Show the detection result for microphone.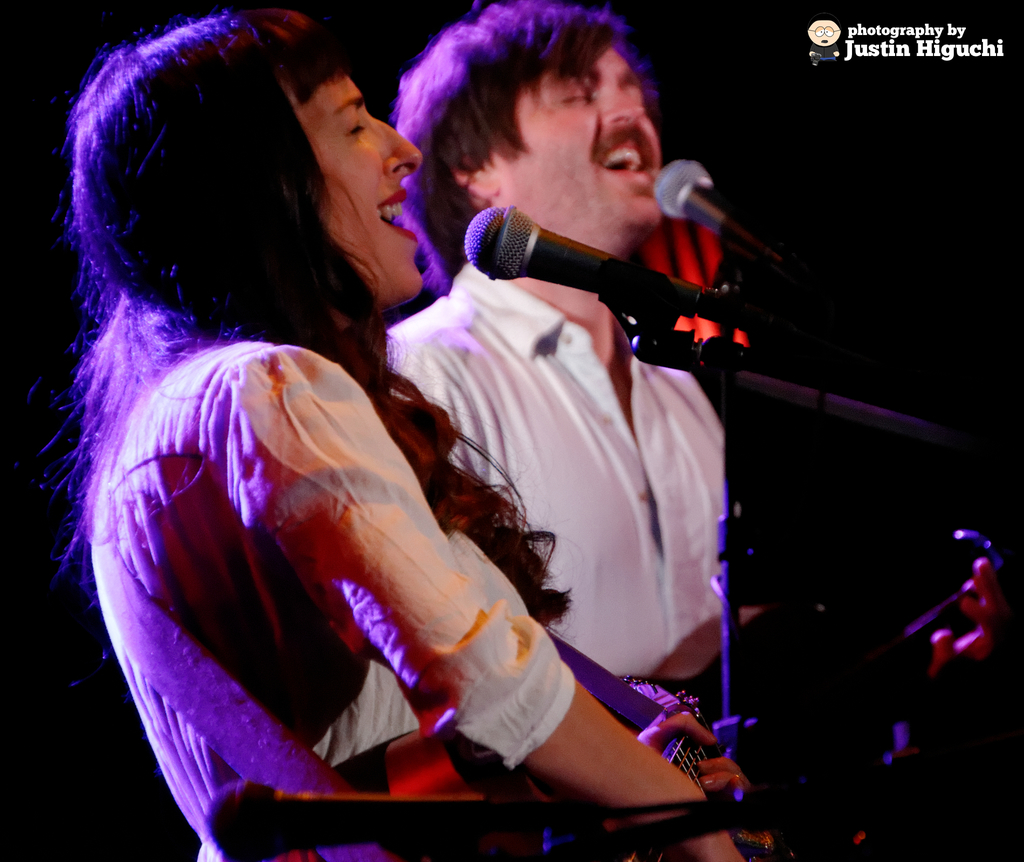
<bbox>650, 154, 790, 276</bbox>.
